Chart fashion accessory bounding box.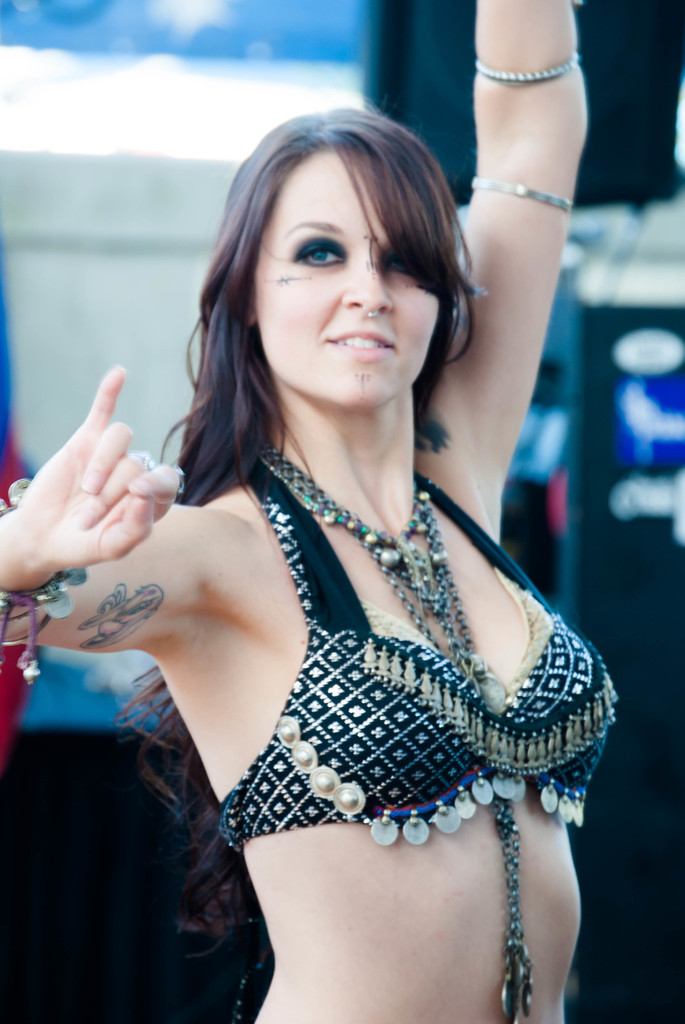
Charted: x1=0, y1=477, x2=91, y2=682.
